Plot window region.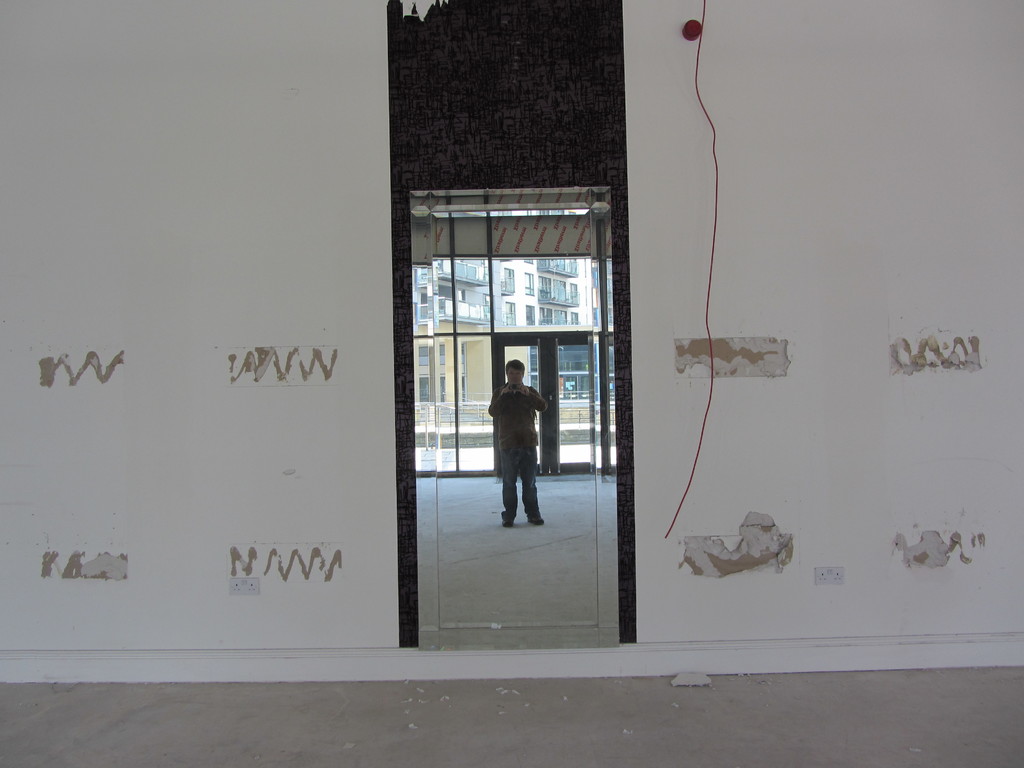
Plotted at bbox(423, 146, 638, 530).
